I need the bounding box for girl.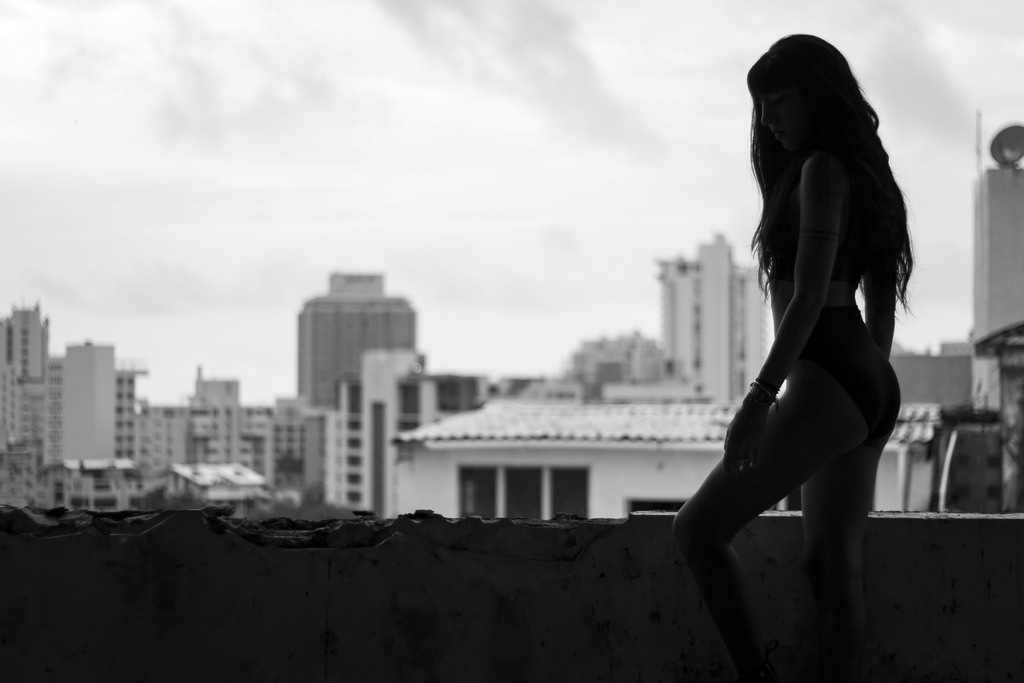
Here it is: detection(671, 42, 913, 682).
